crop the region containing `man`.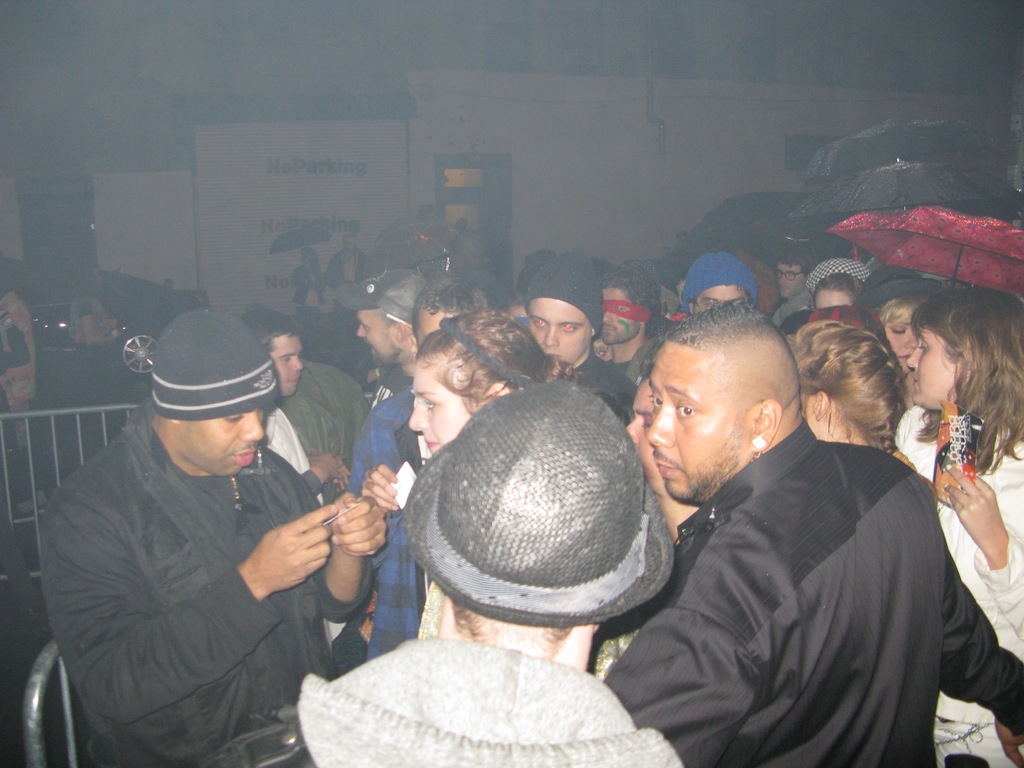
Crop region: (35, 312, 397, 767).
